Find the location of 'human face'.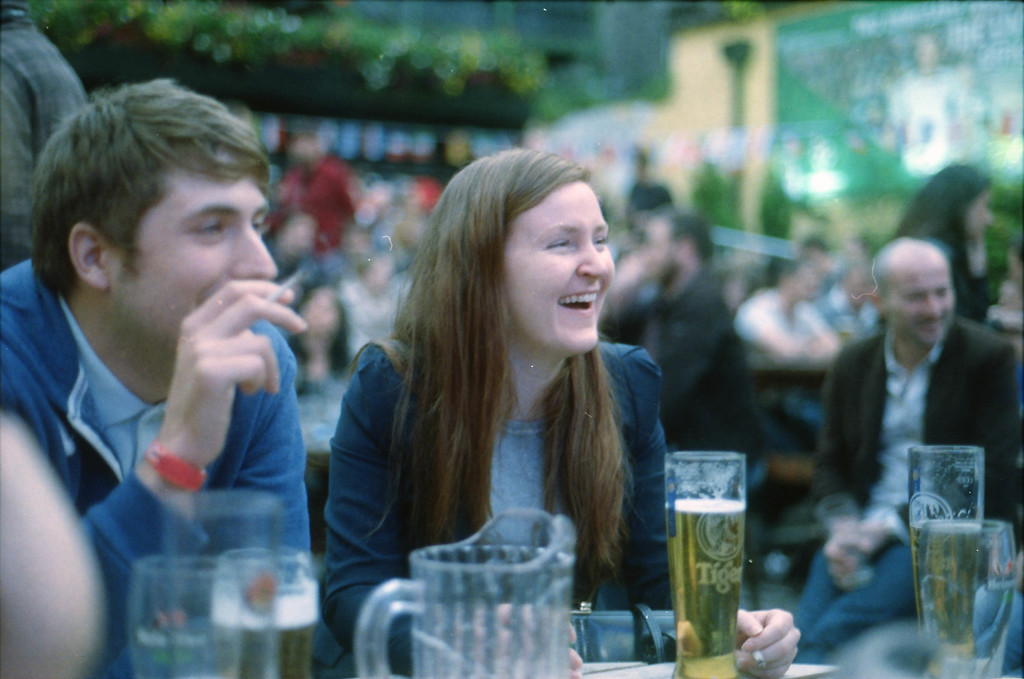
Location: {"left": 500, "top": 181, "right": 614, "bottom": 349}.
